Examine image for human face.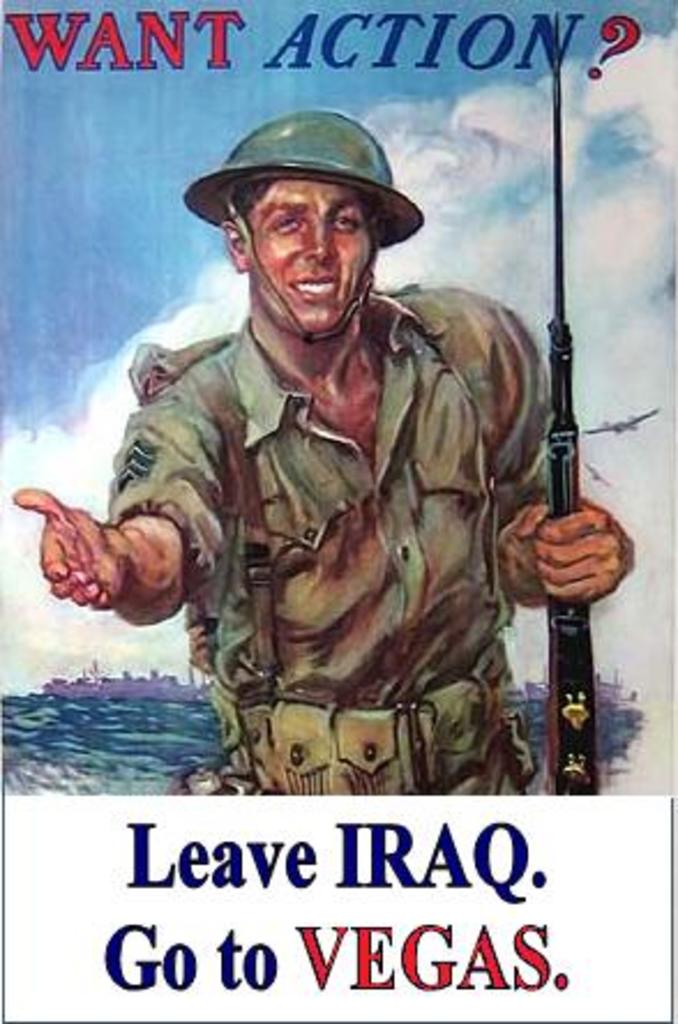
Examination result: box=[254, 178, 378, 327].
